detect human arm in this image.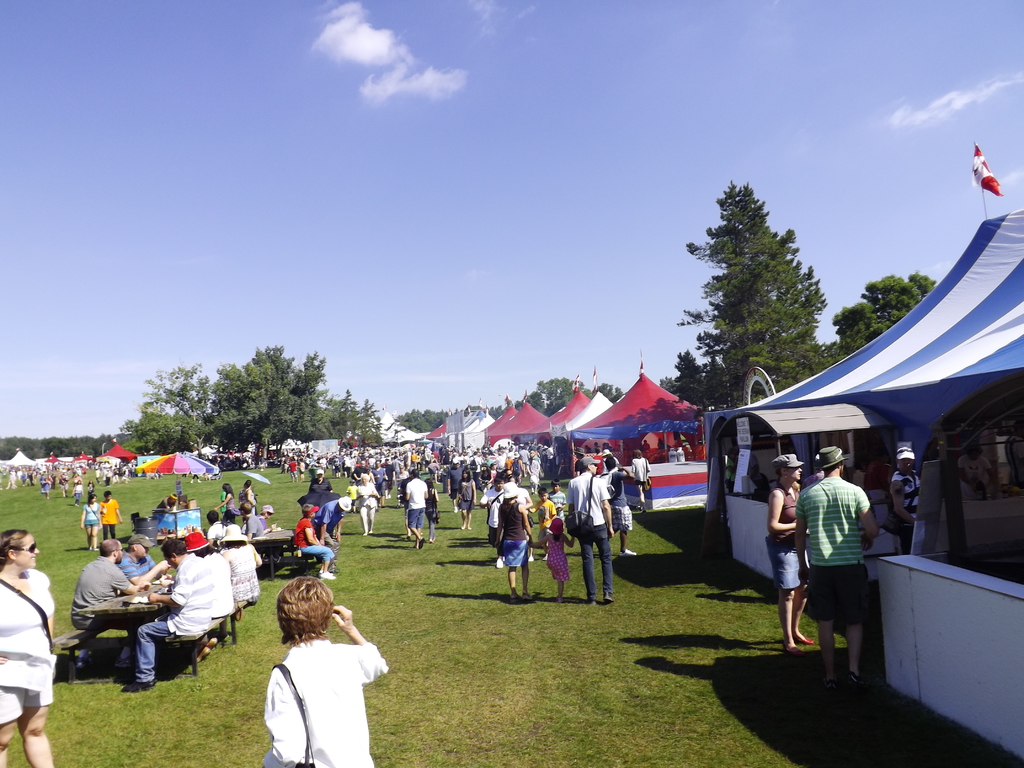
Detection: bbox=(523, 504, 541, 545).
